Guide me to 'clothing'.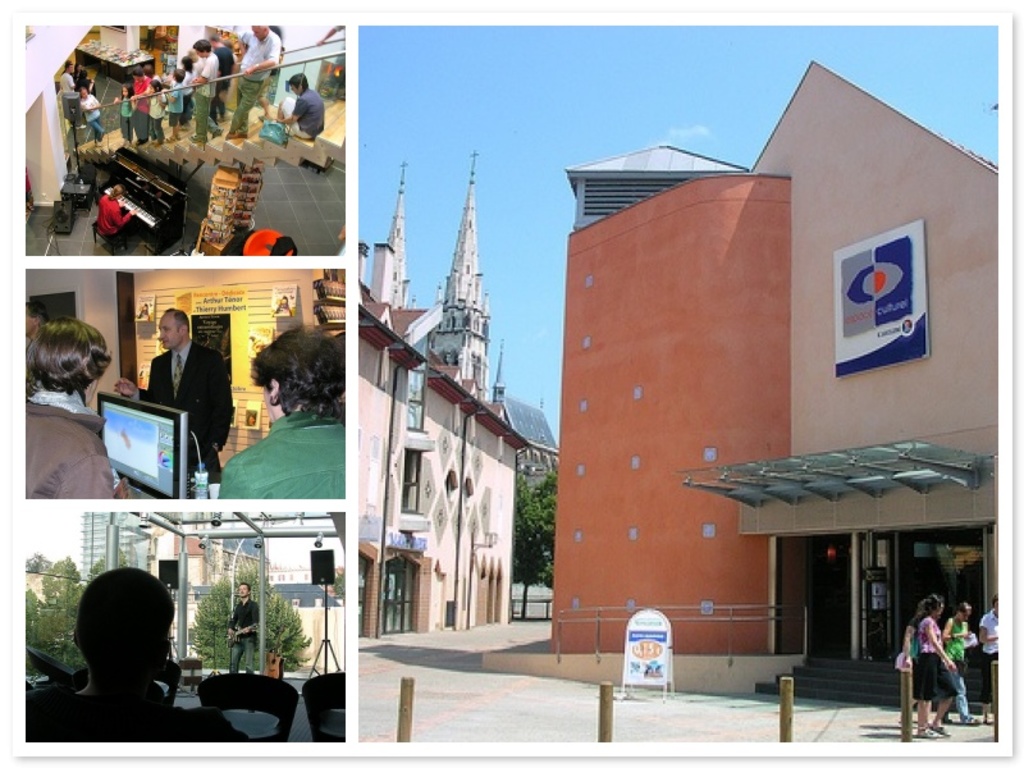
Guidance: 950:623:968:703.
